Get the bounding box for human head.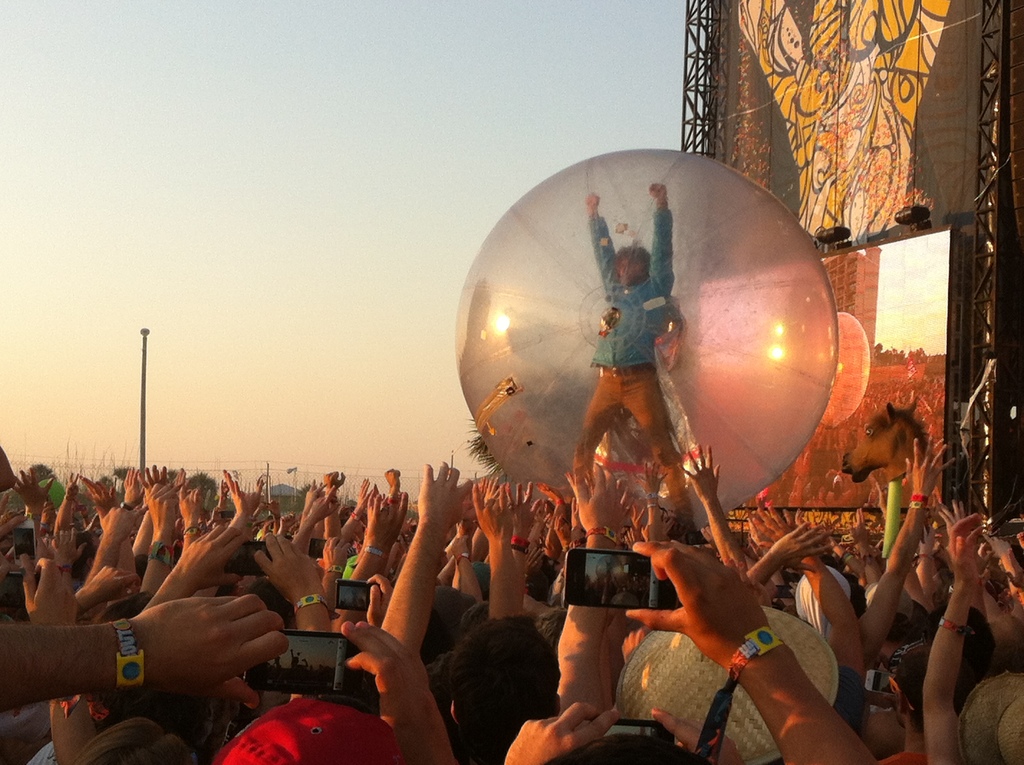
x1=917 y1=602 x2=995 y2=667.
